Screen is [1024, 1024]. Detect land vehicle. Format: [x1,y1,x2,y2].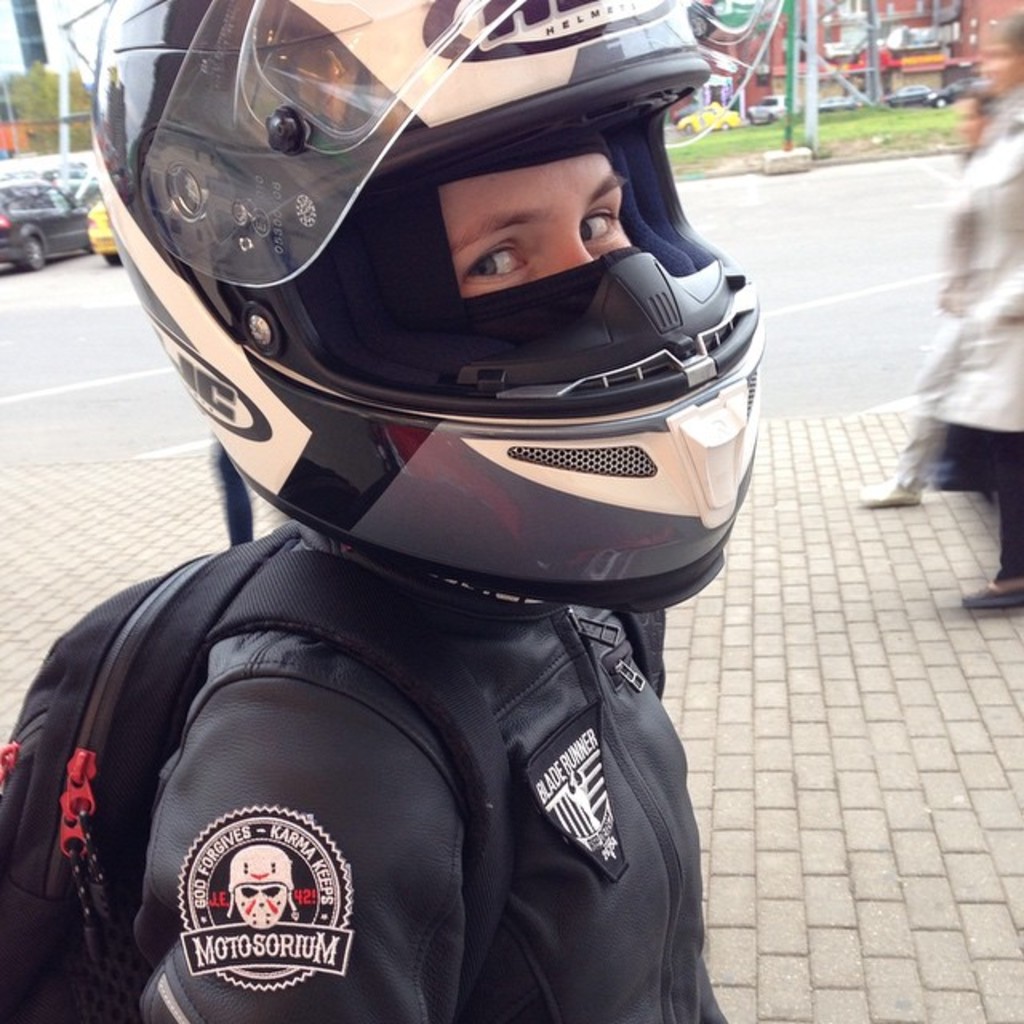
[82,195,120,264].
